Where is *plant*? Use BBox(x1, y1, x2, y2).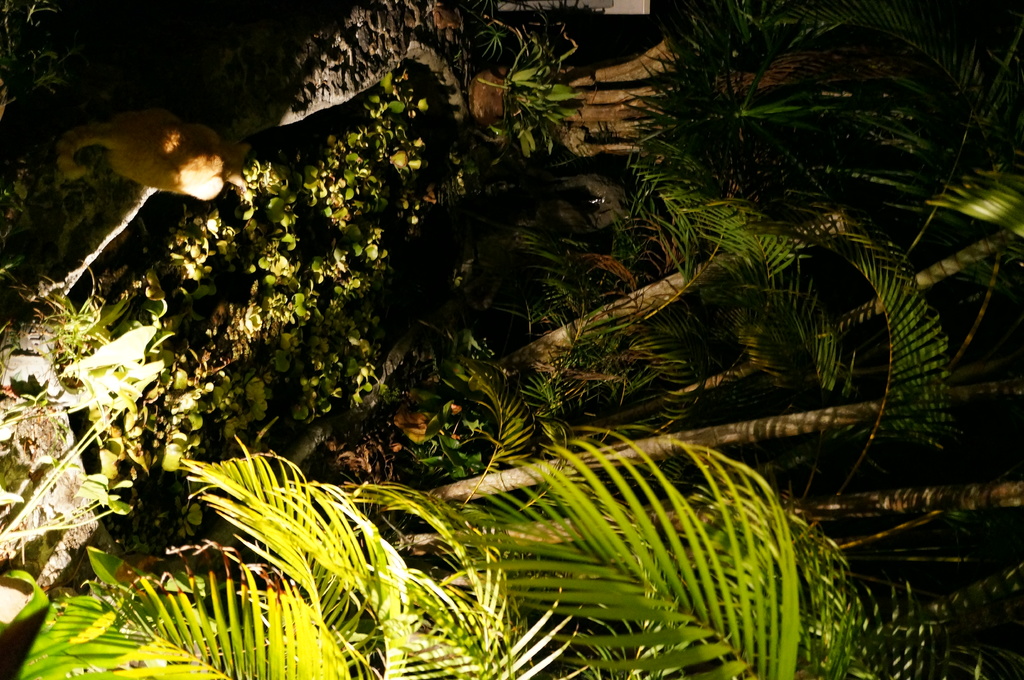
BBox(56, 424, 995, 679).
